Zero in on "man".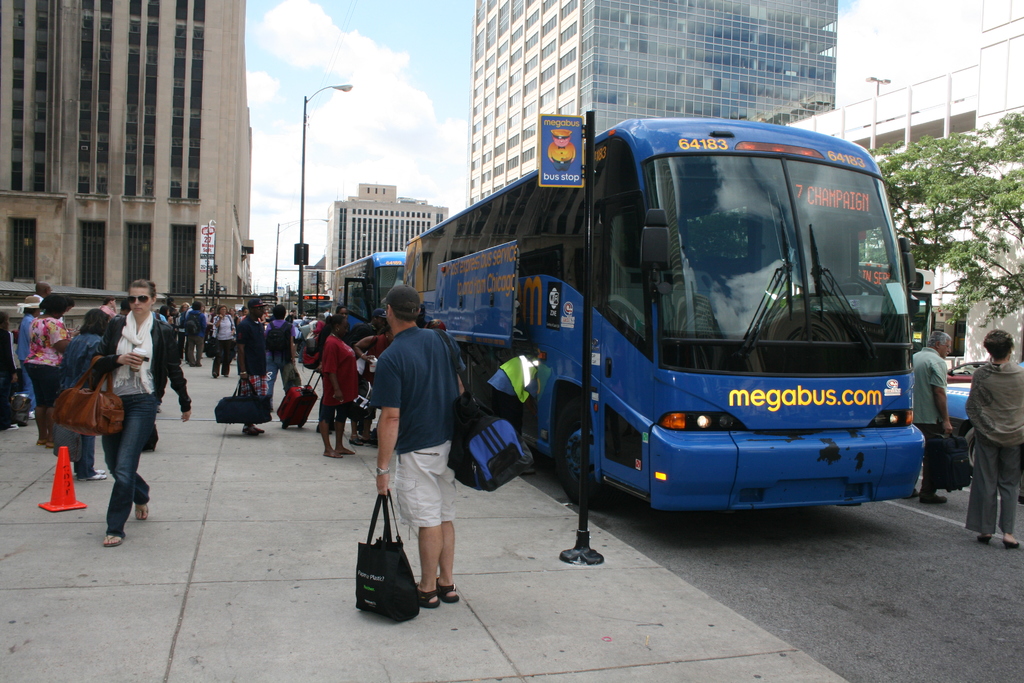
Zeroed in: rect(908, 329, 955, 502).
